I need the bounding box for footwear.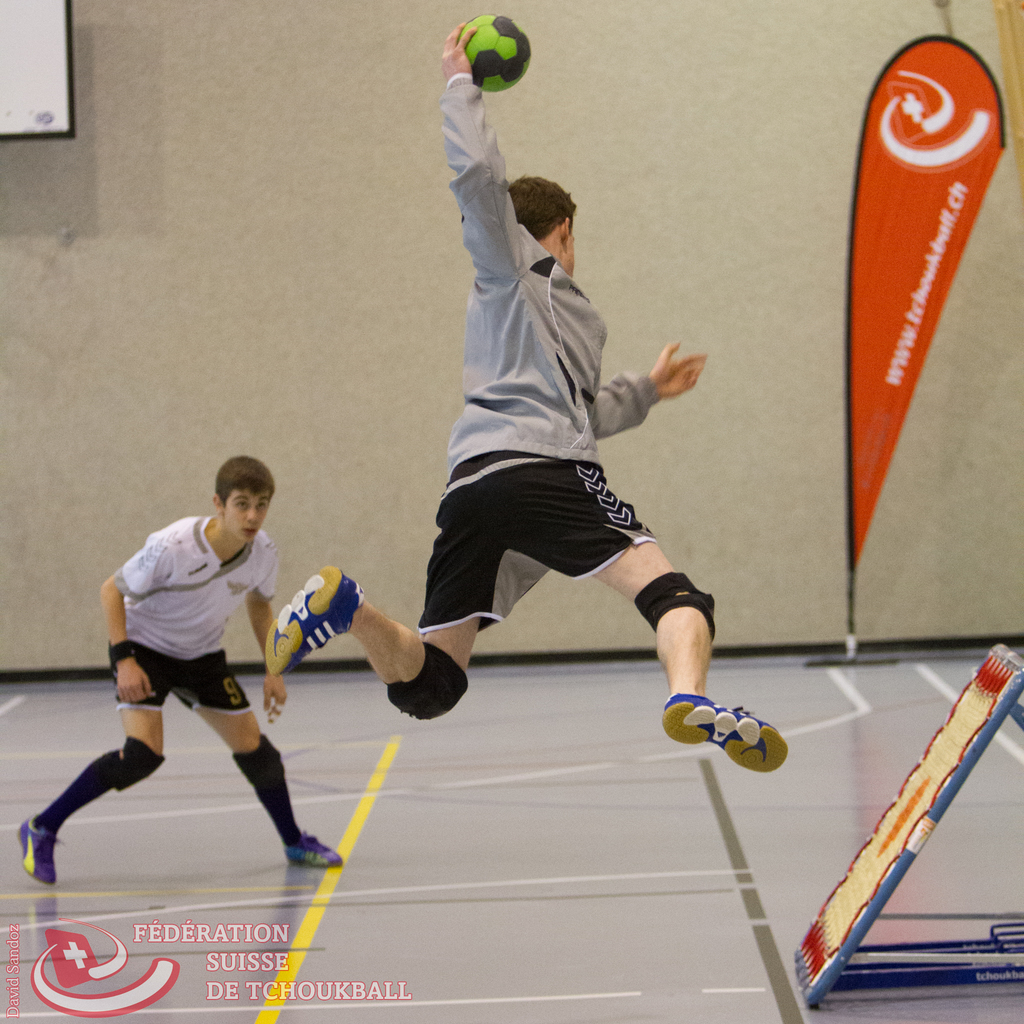
Here it is: rect(261, 561, 366, 678).
